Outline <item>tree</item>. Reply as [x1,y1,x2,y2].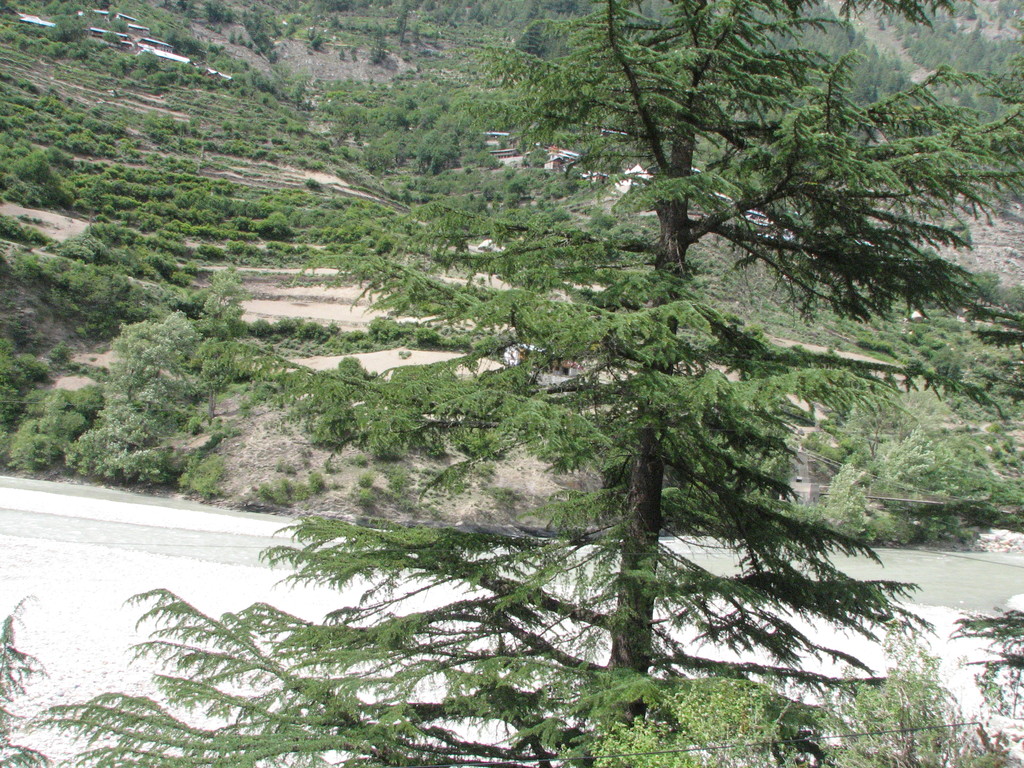
[178,262,266,413].
